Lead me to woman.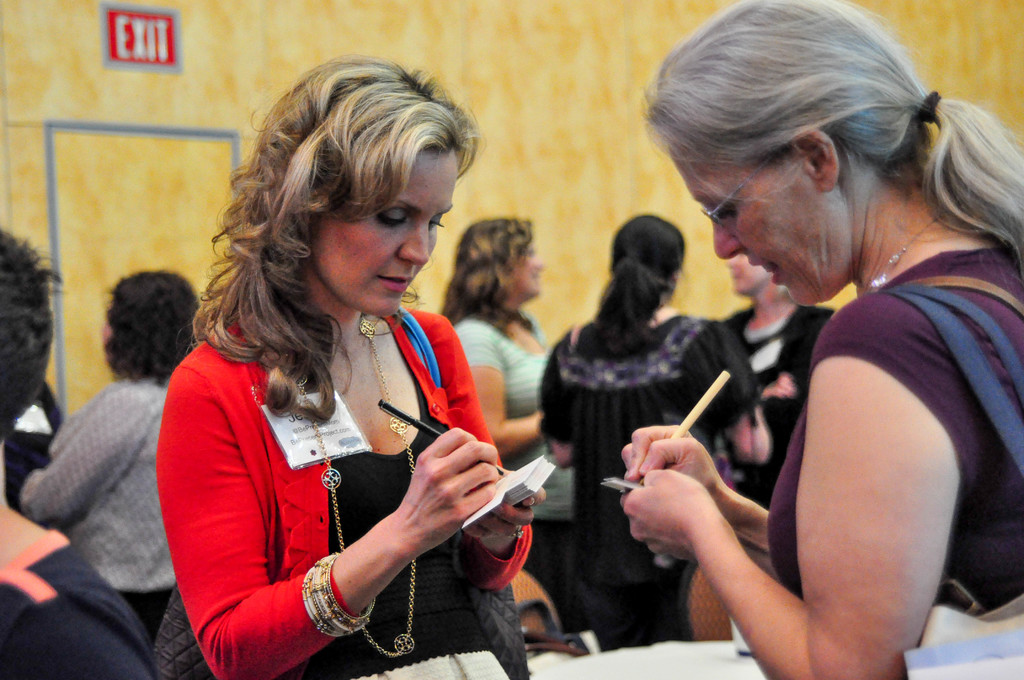
Lead to 18, 267, 207, 651.
